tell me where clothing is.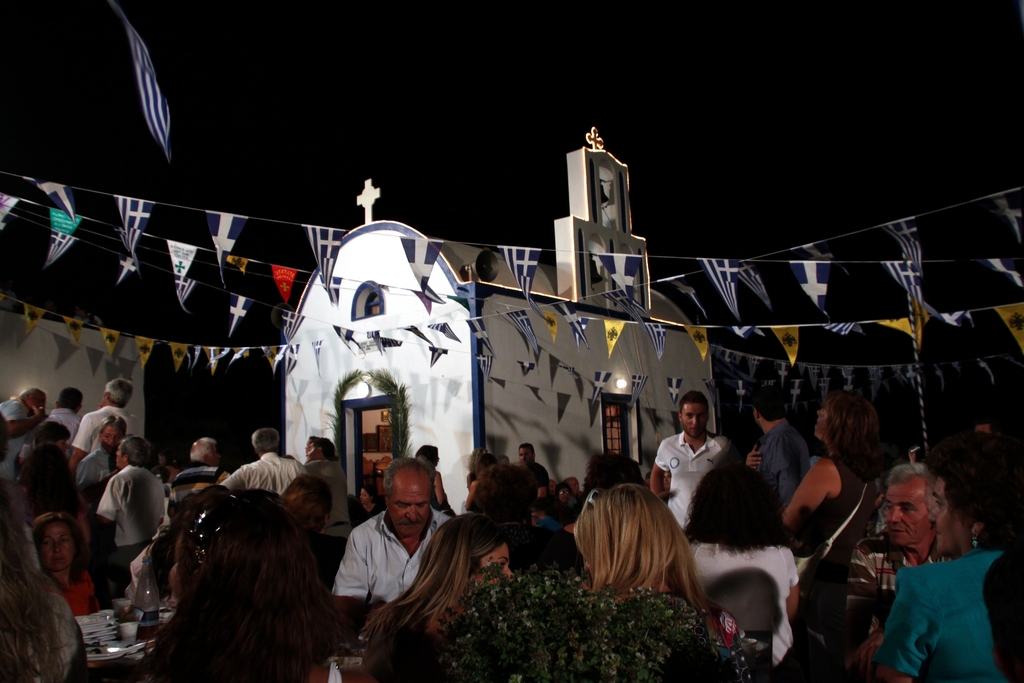
clothing is at x1=38 y1=567 x2=98 y2=613.
